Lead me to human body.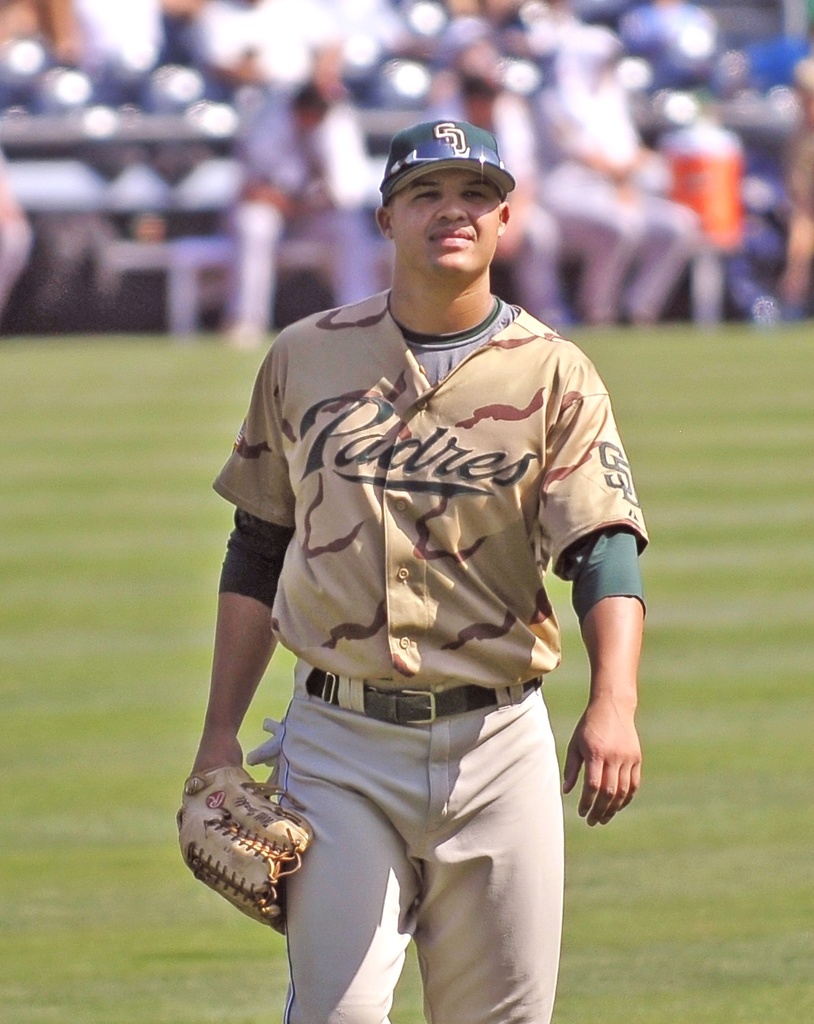
Lead to {"left": 181, "top": 163, "right": 642, "bottom": 1023}.
